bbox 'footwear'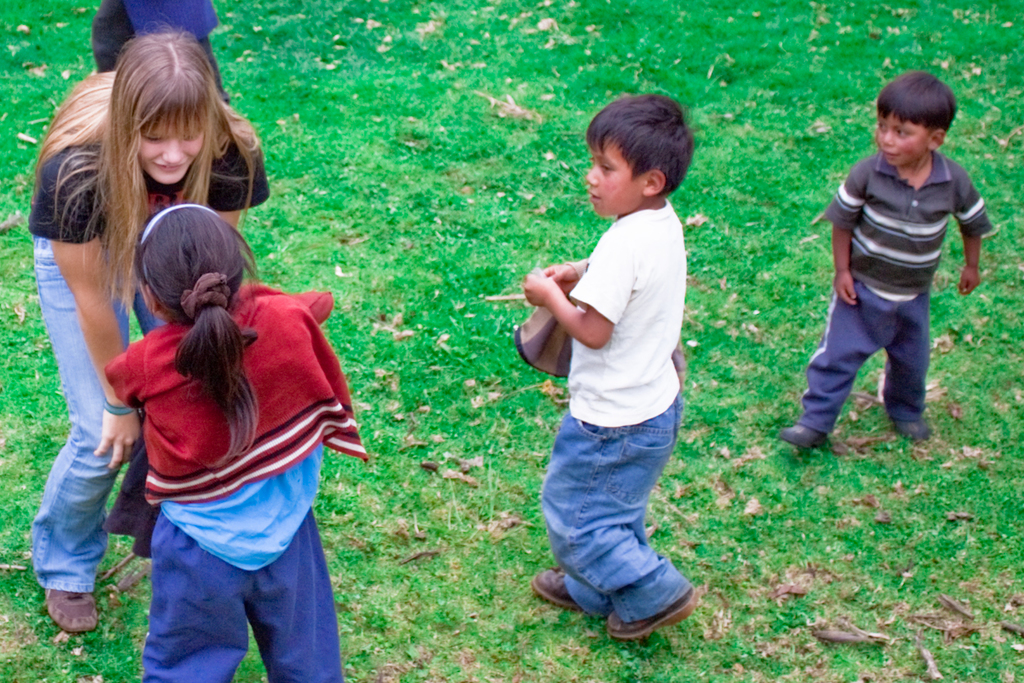
box=[893, 420, 934, 444]
